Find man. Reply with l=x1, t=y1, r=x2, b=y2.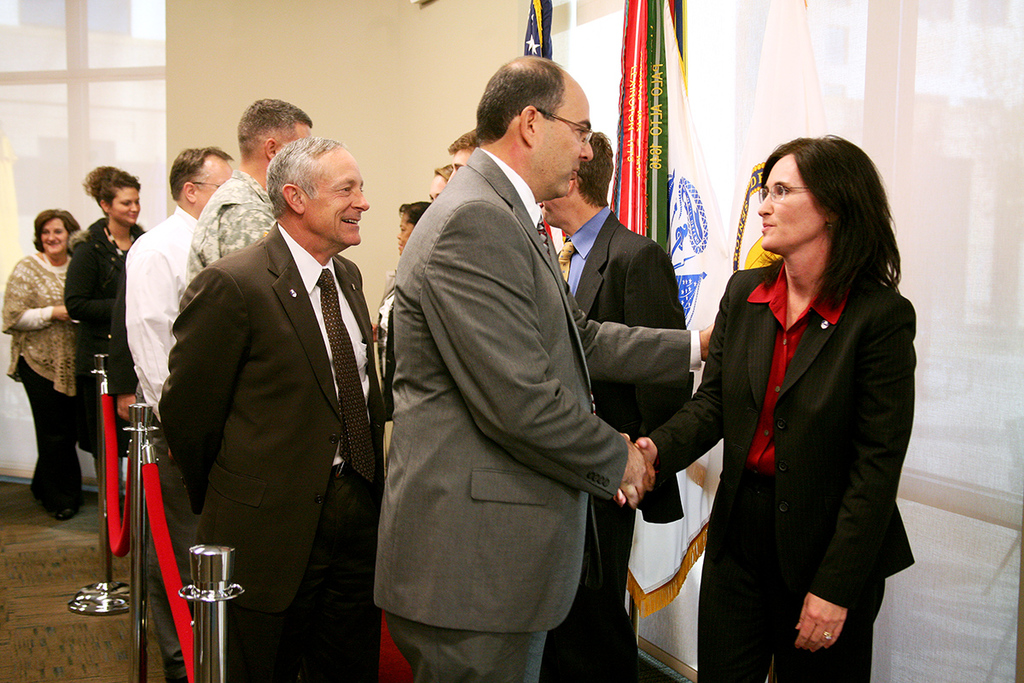
l=540, t=132, r=695, b=682.
